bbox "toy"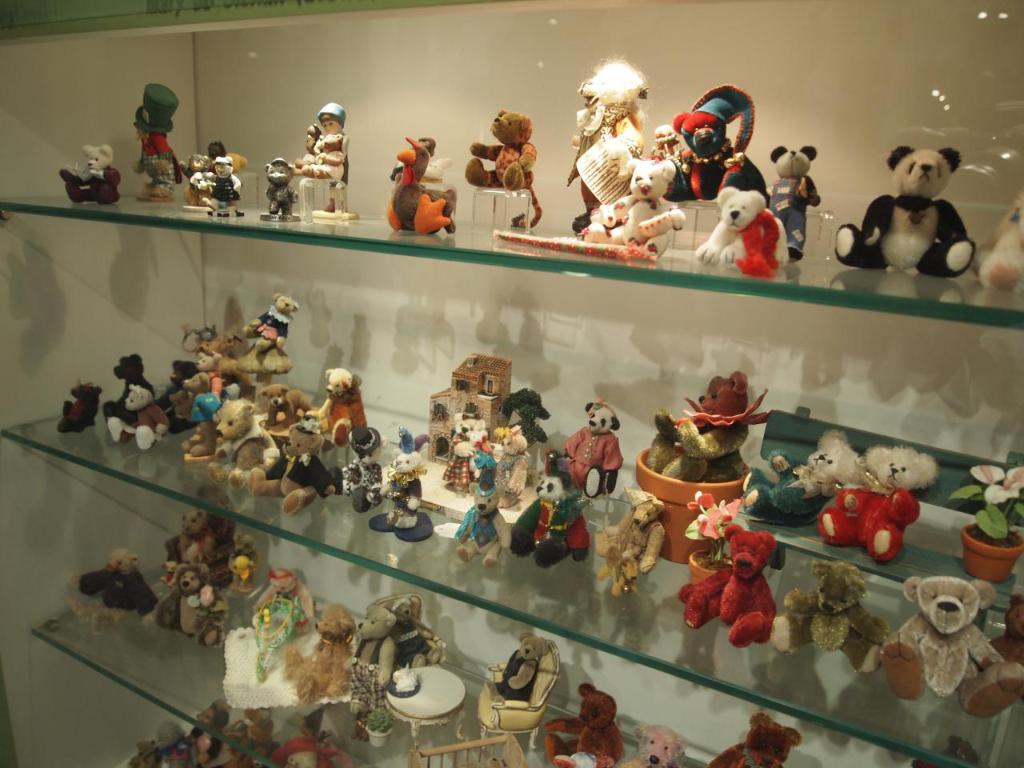
box(223, 533, 258, 593)
